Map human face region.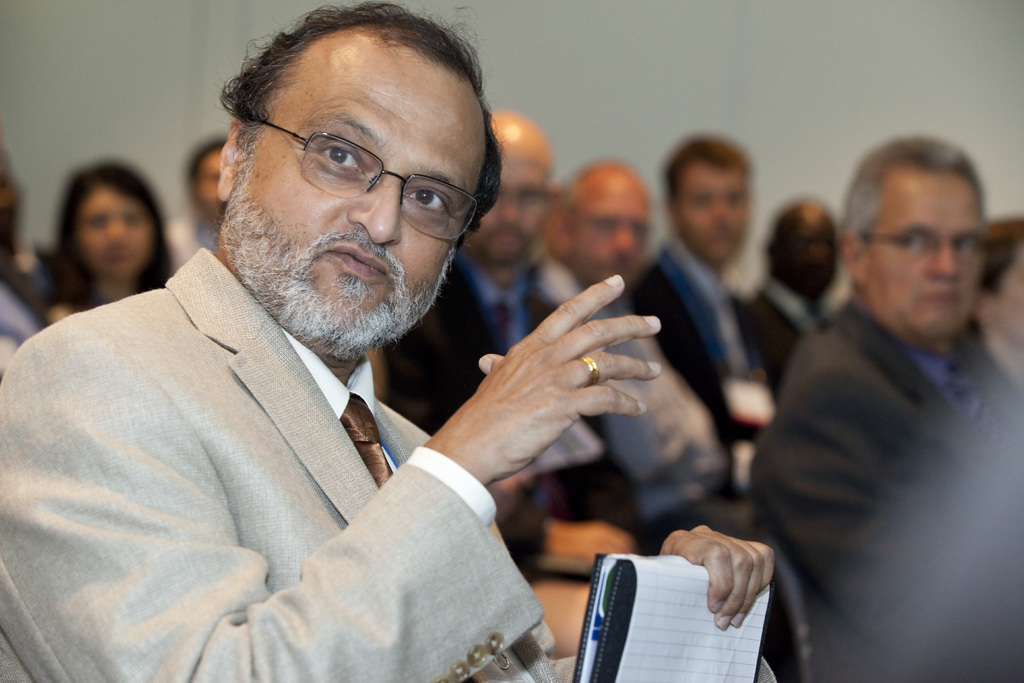
Mapped to bbox=(678, 164, 748, 265).
